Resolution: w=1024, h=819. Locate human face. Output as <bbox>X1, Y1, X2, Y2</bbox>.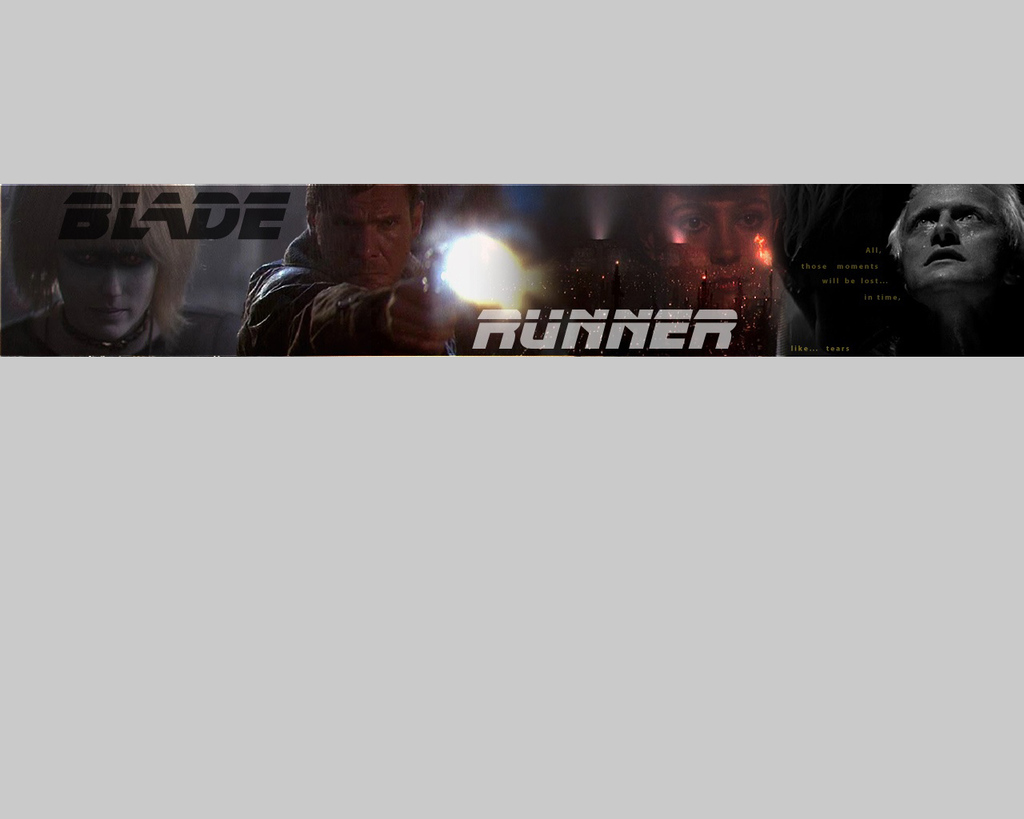
<bbox>322, 183, 418, 280</bbox>.
